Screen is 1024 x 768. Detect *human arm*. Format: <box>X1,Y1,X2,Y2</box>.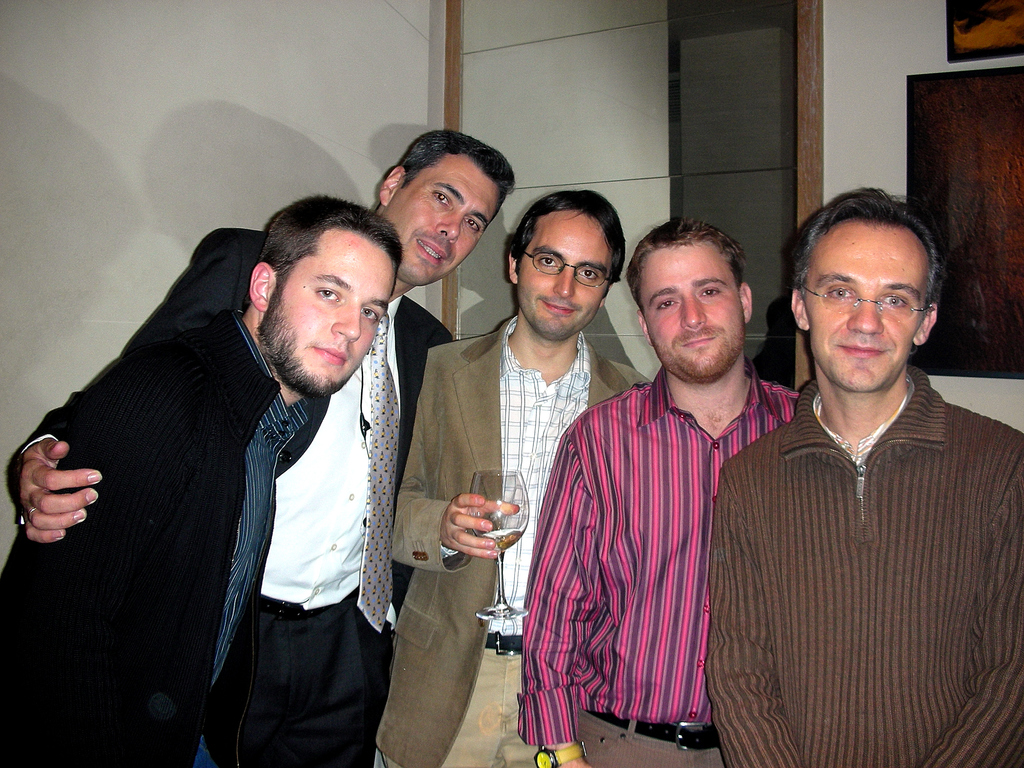
<box>514,413,609,767</box>.
